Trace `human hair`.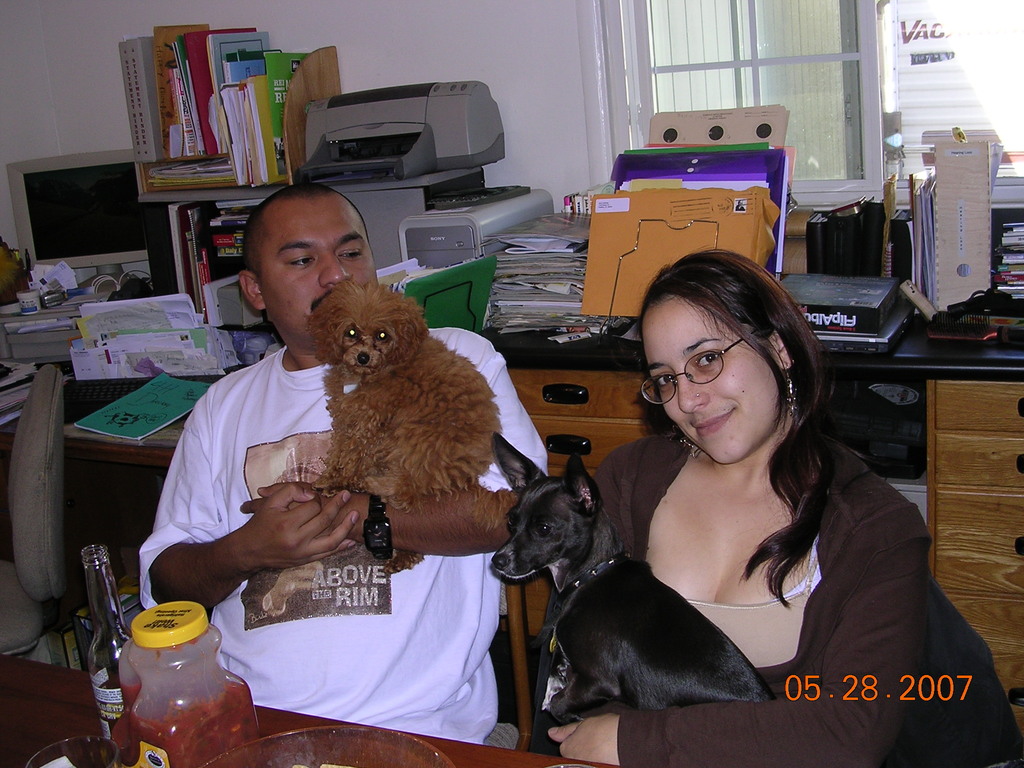
Traced to left=646, top=253, right=877, bottom=559.
